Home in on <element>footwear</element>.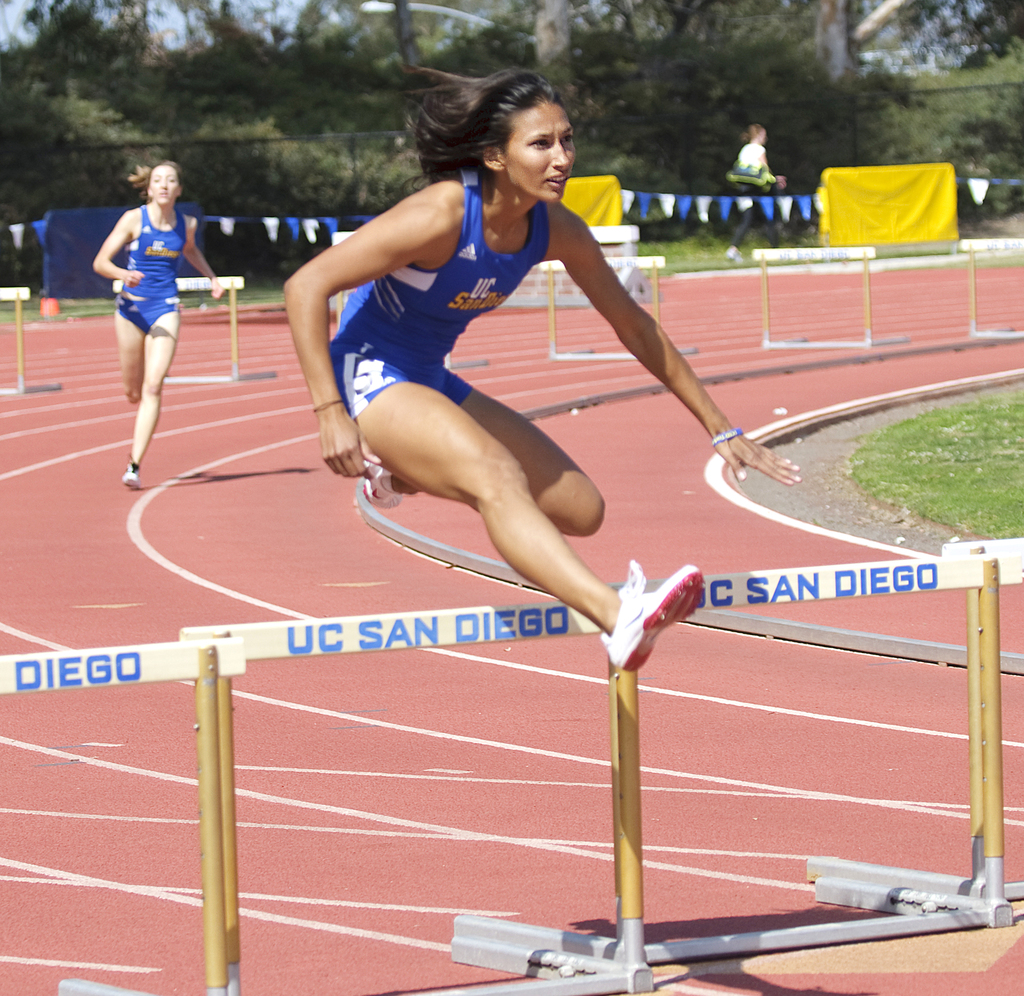
Homed in at [x1=601, y1=560, x2=710, y2=670].
